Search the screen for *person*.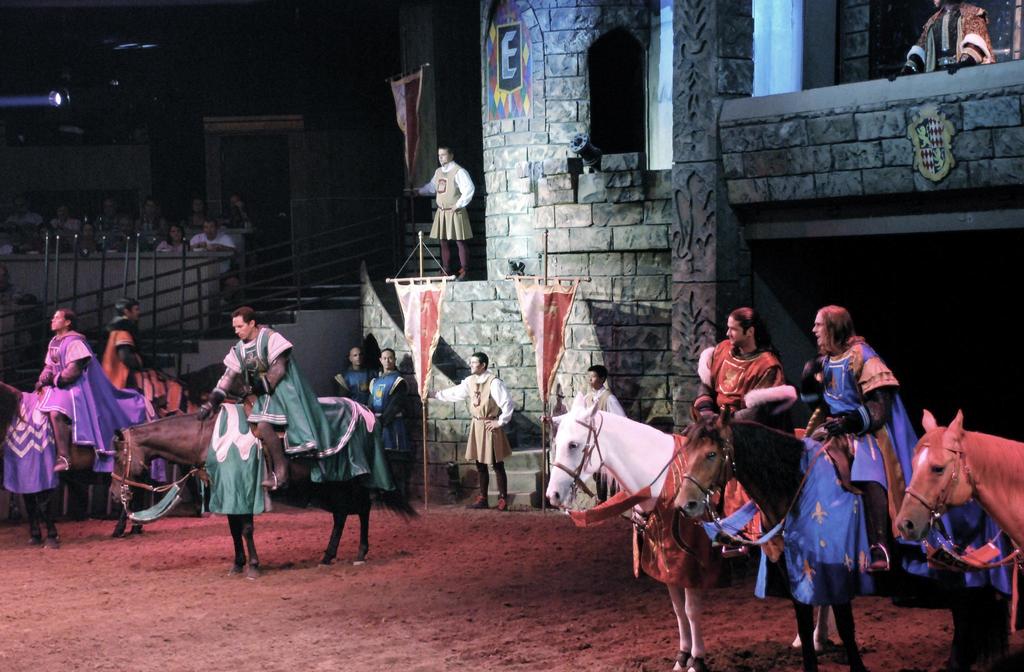
Found at BBox(572, 362, 632, 508).
